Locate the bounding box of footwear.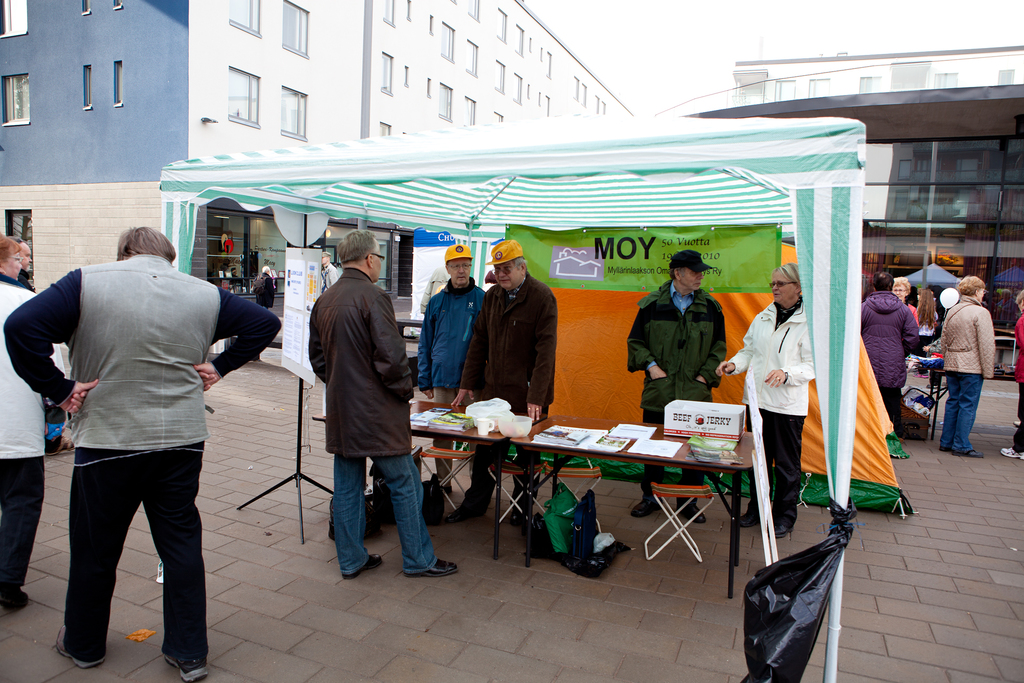
Bounding box: <region>999, 447, 1023, 460</region>.
